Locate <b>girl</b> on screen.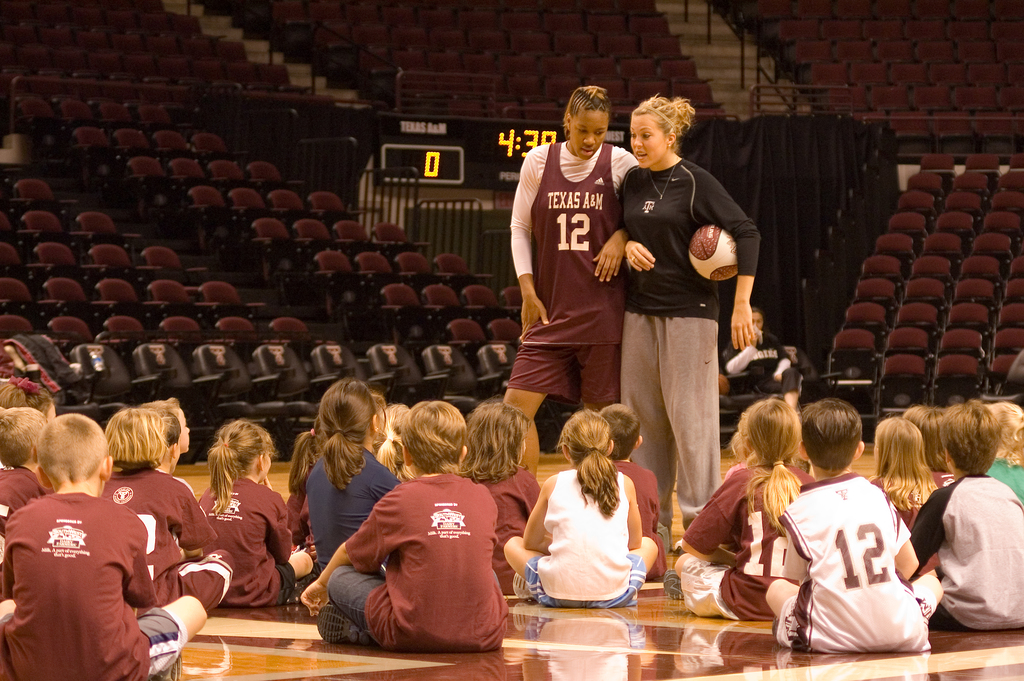
On screen at rect(986, 400, 1023, 501).
